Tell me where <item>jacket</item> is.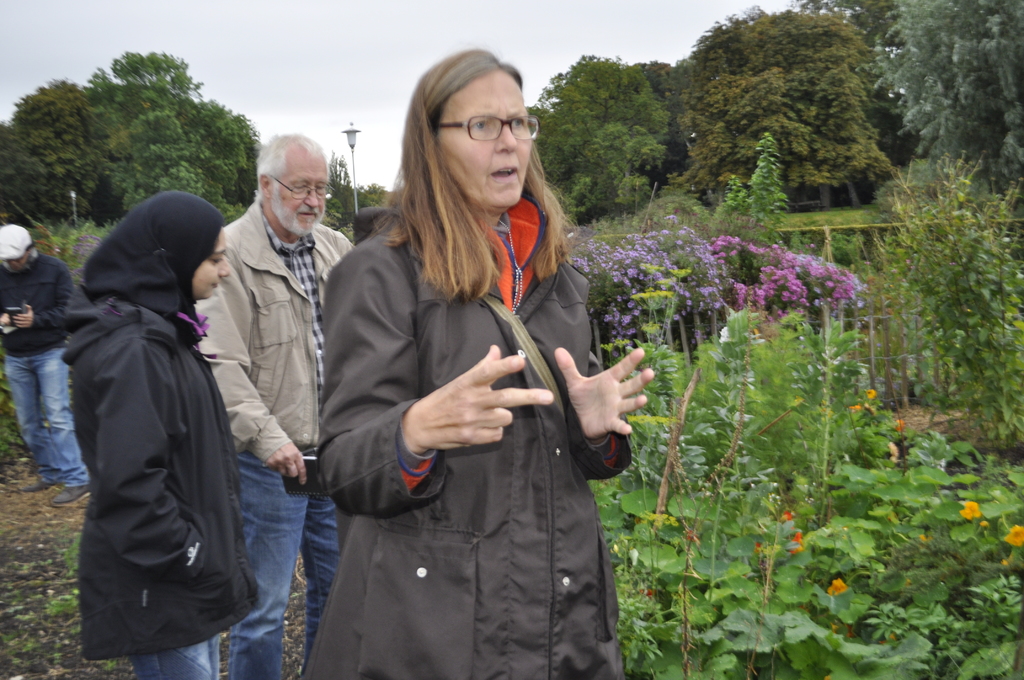
<item>jacket</item> is at (left=0, top=244, right=75, bottom=357).
